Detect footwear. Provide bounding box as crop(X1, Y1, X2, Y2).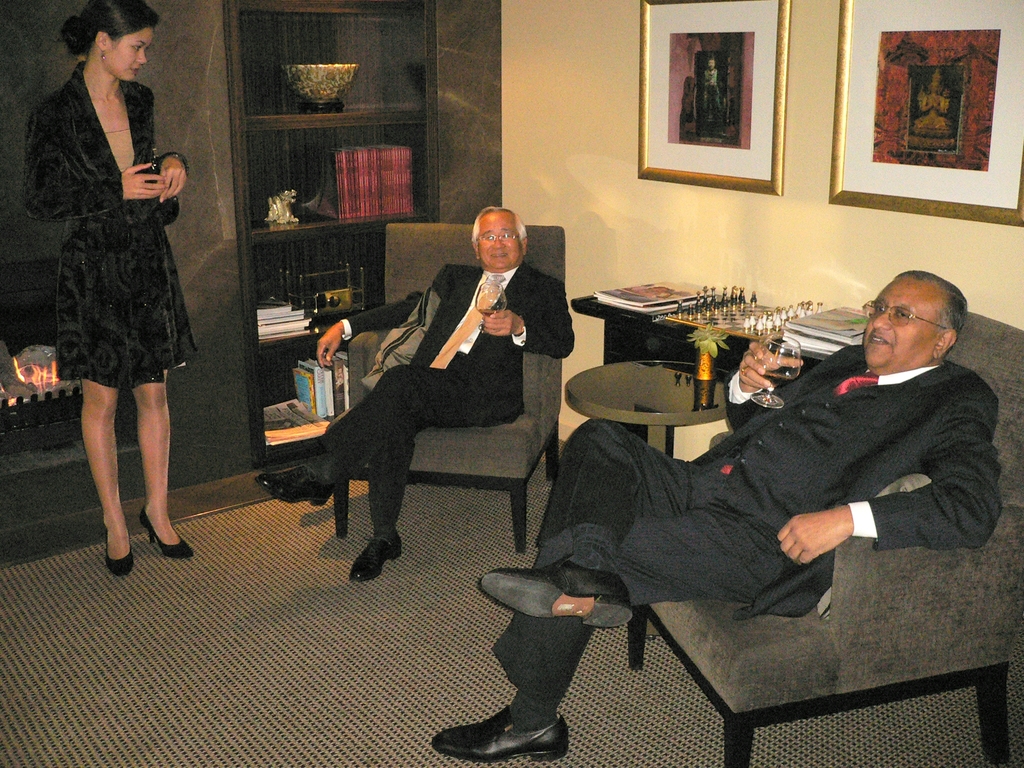
crop(100, 522, 131, 579).
